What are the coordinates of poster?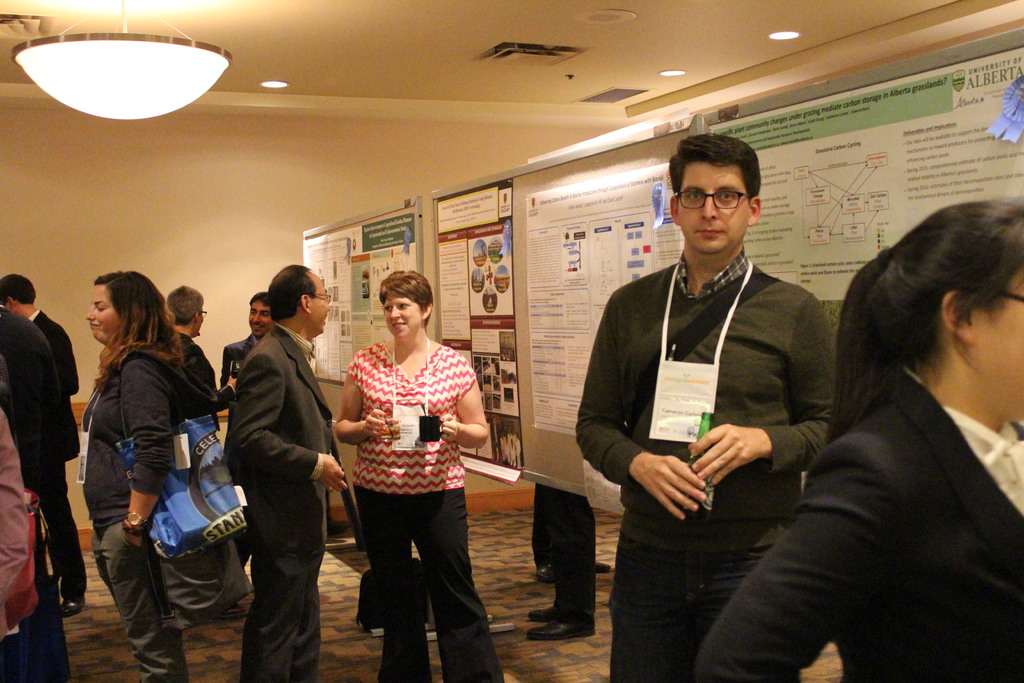
<region>308, 213, 416, 378</region>.
